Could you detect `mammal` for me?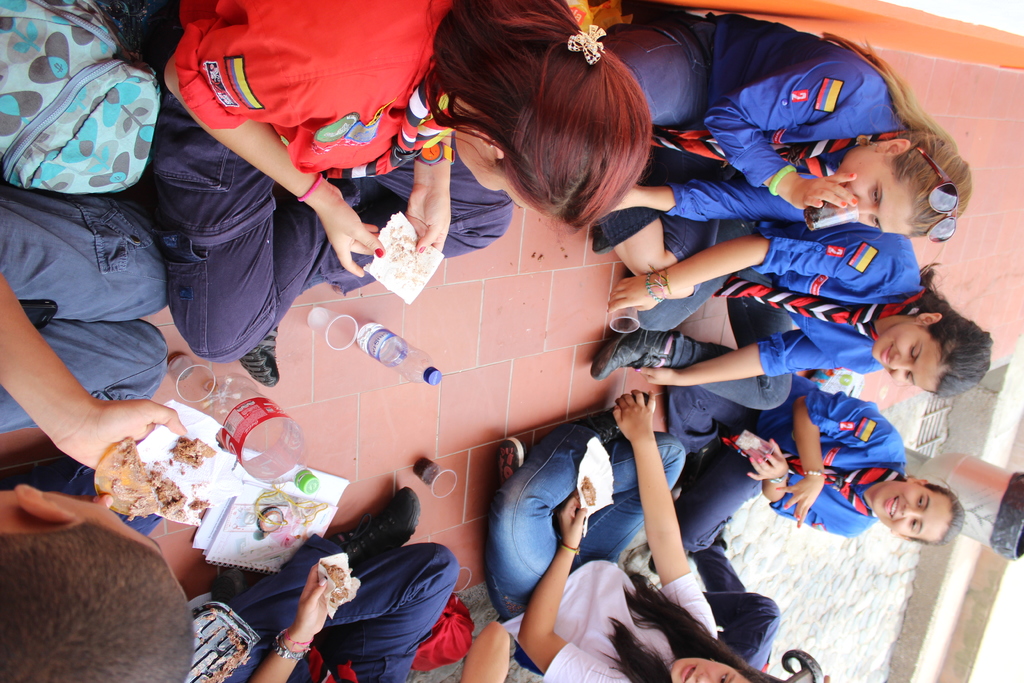
Detection result: x1=195, y1=484, x2=467, y2=682.
